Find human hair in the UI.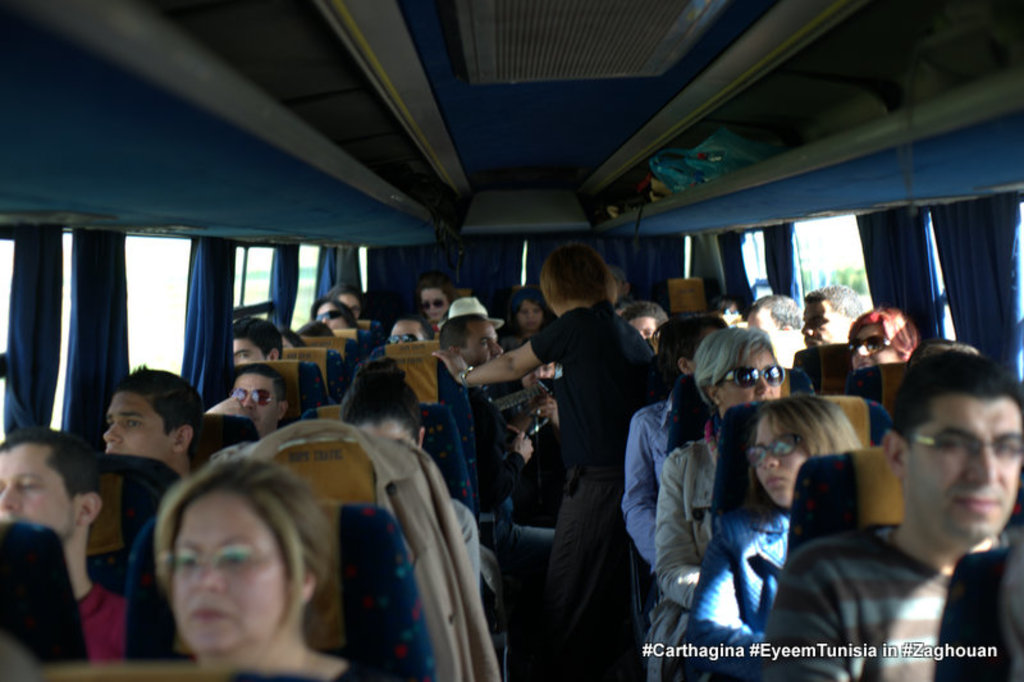
UI element at [x1=515, y1=287, x2=545, y2=312].
